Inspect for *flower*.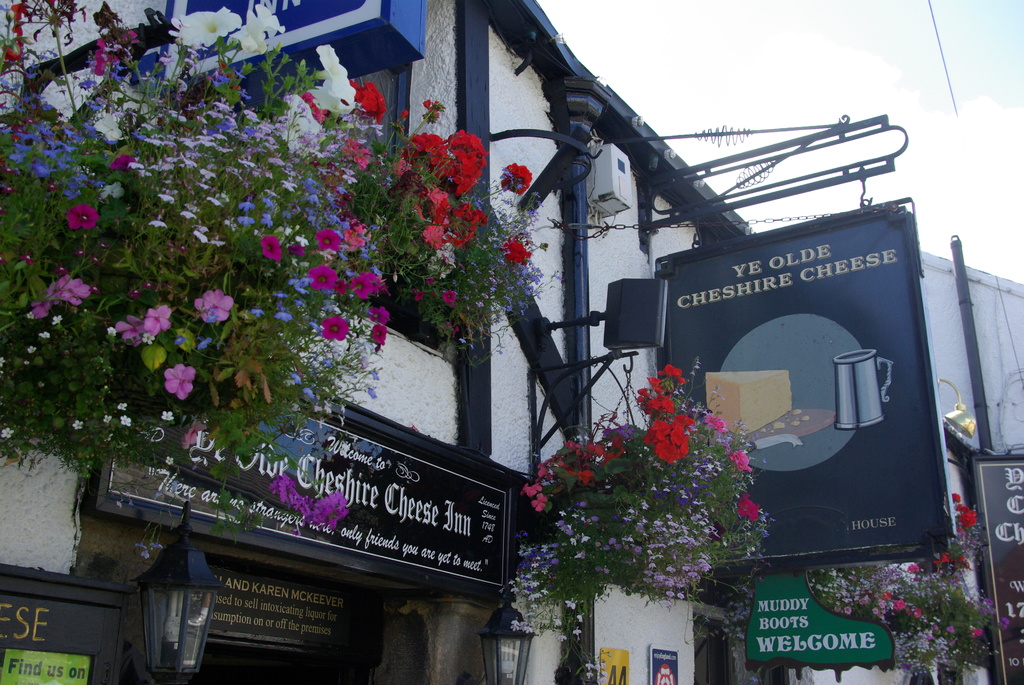
Inspection: <bbox>324, 321, 351, 341</bbox>.
